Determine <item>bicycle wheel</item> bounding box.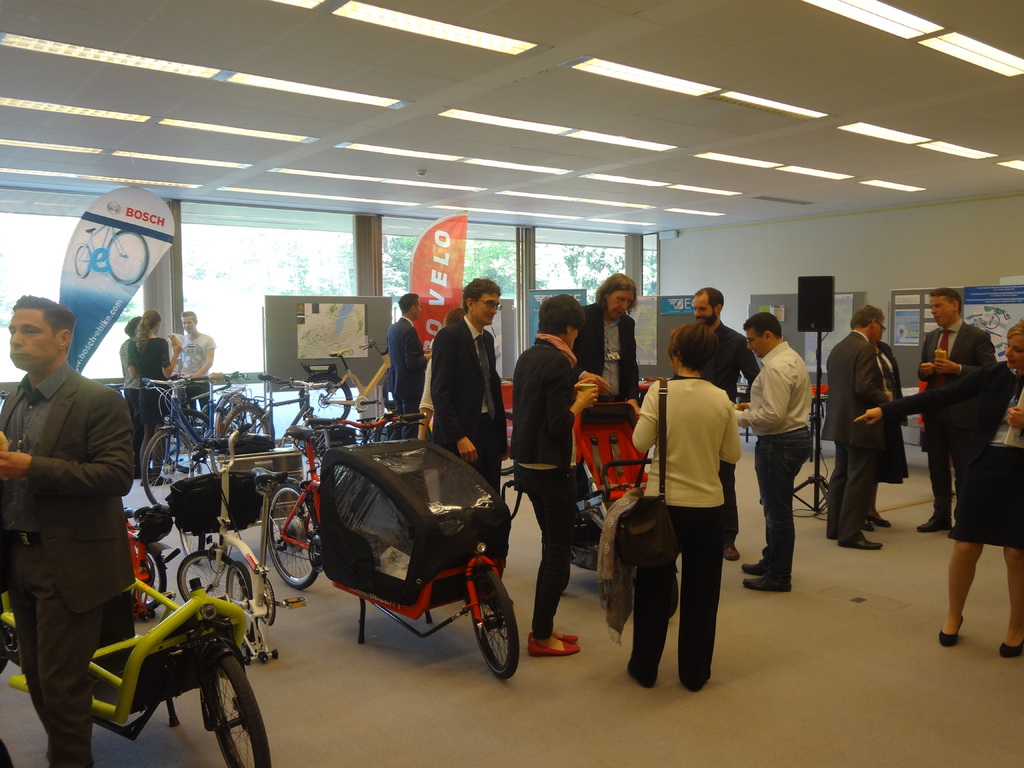
Determined: box=[120, 532, 170, 622].
